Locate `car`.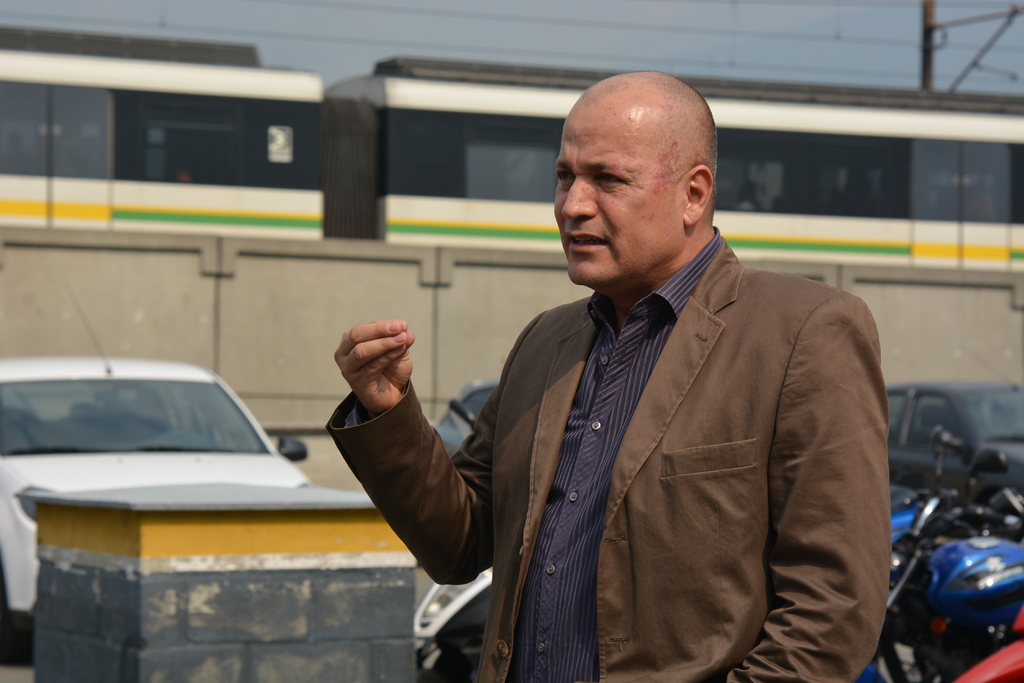
Bounding box: crop(0, 289, 307, 670).
